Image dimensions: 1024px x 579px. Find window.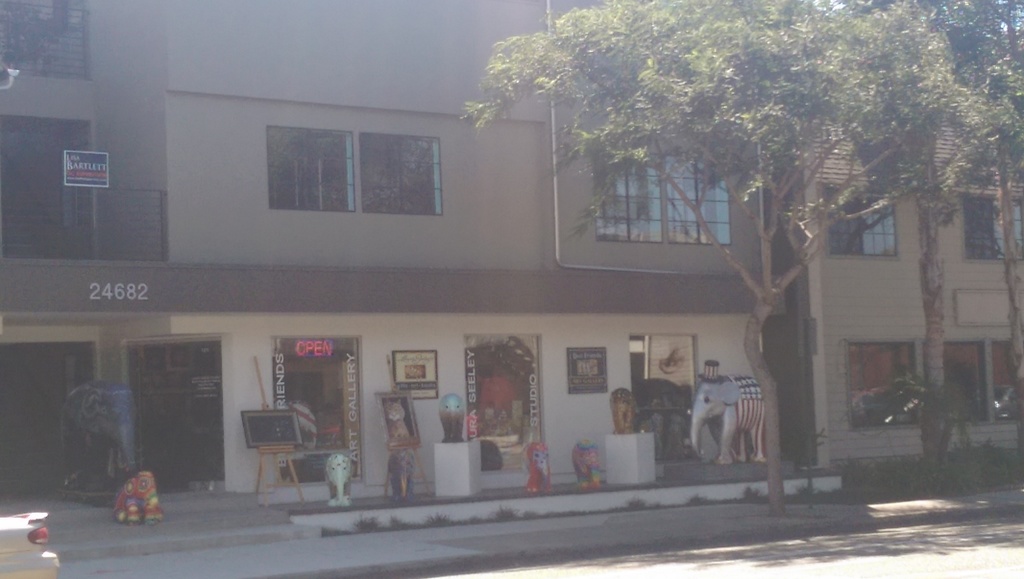
(left=0, top=122, right=95, bottom=262).
